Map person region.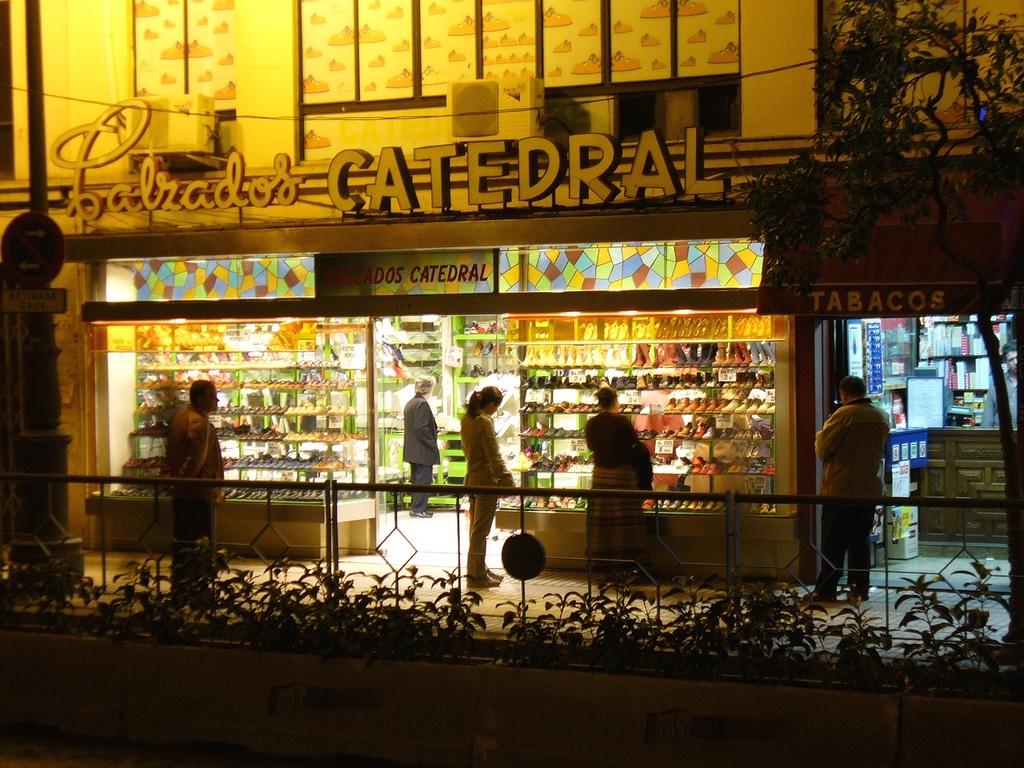
Mapped to 462:386:517:586.
